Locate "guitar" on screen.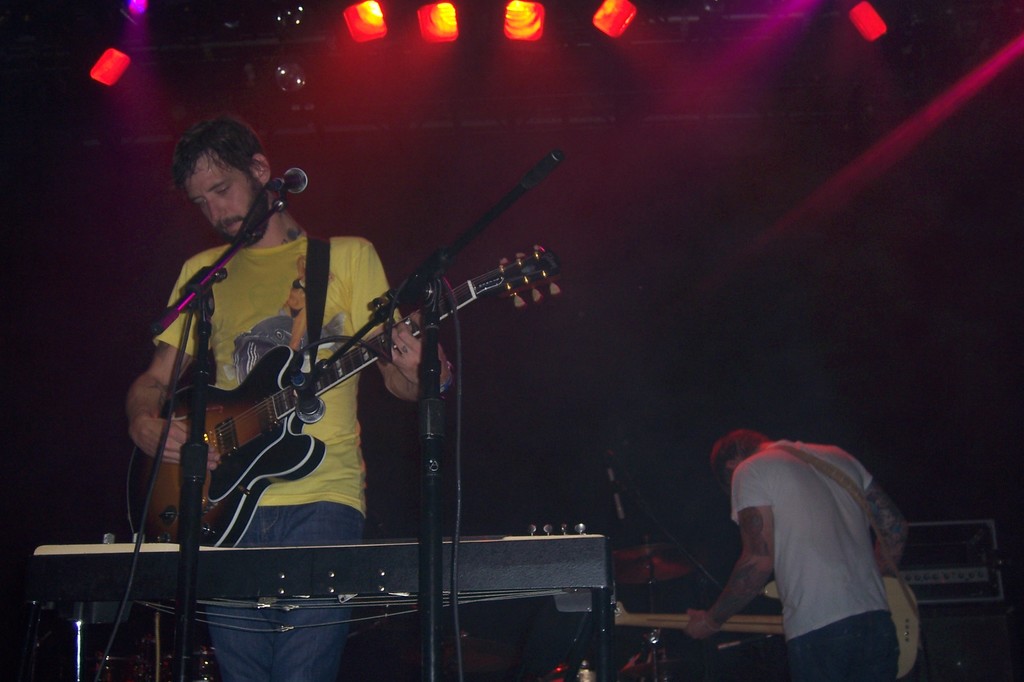
On screen at <bbox>611, 574, 920, 678</bbox>.
